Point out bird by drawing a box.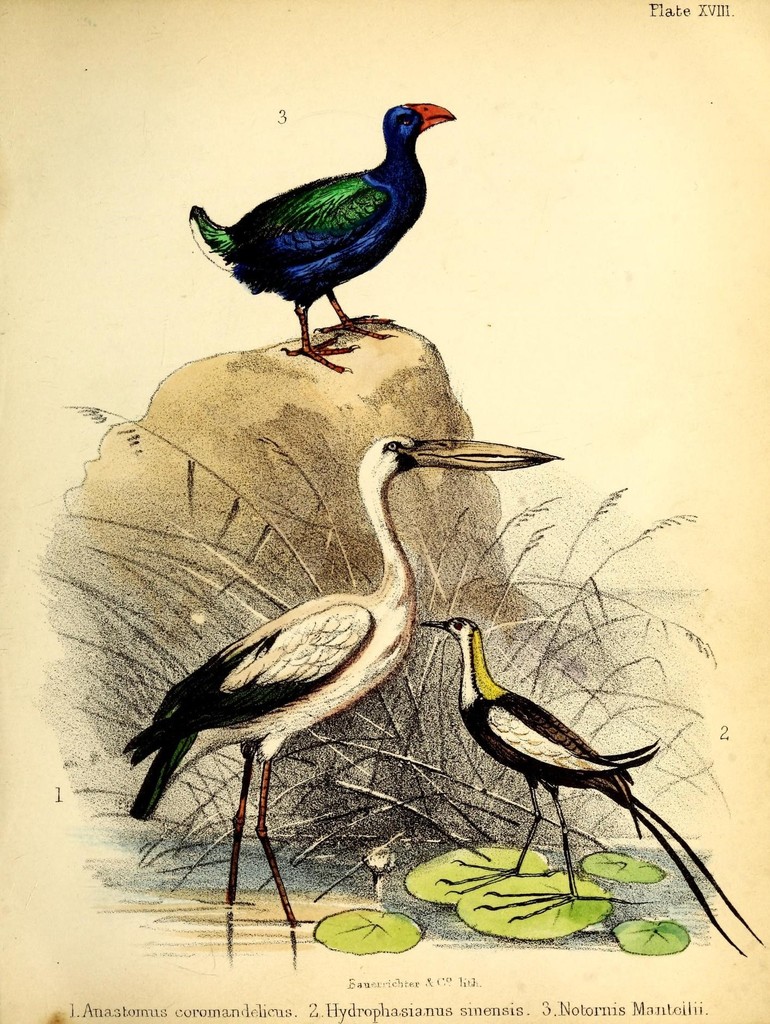
box=[423, 615, 757, 965].
